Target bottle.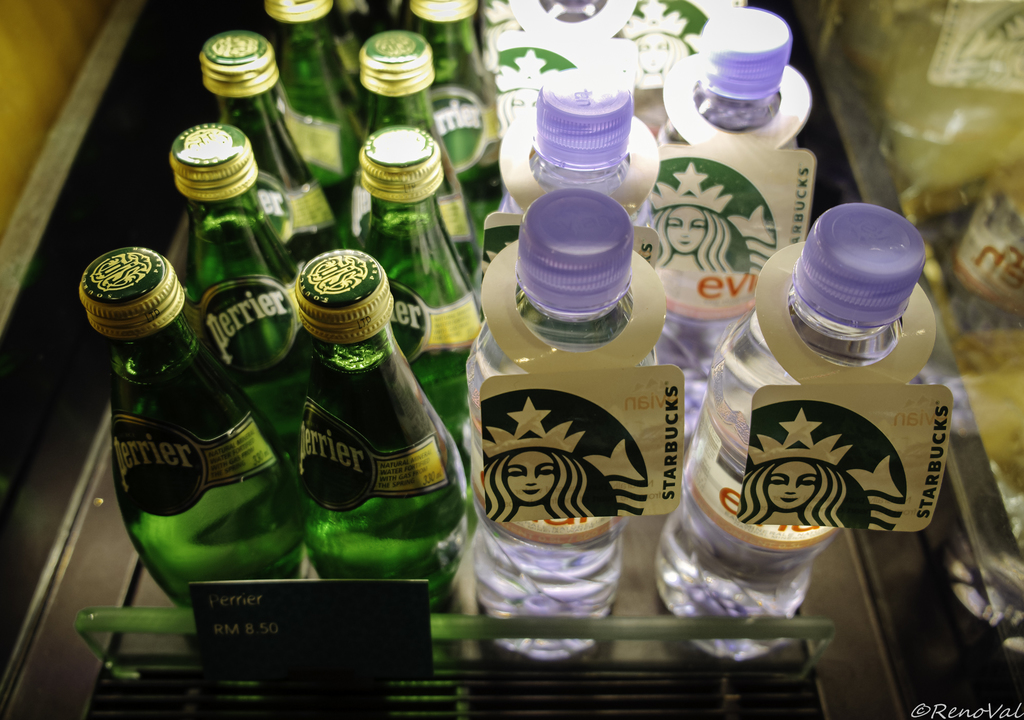
Target region: detection(451, 177, 689, 603).
